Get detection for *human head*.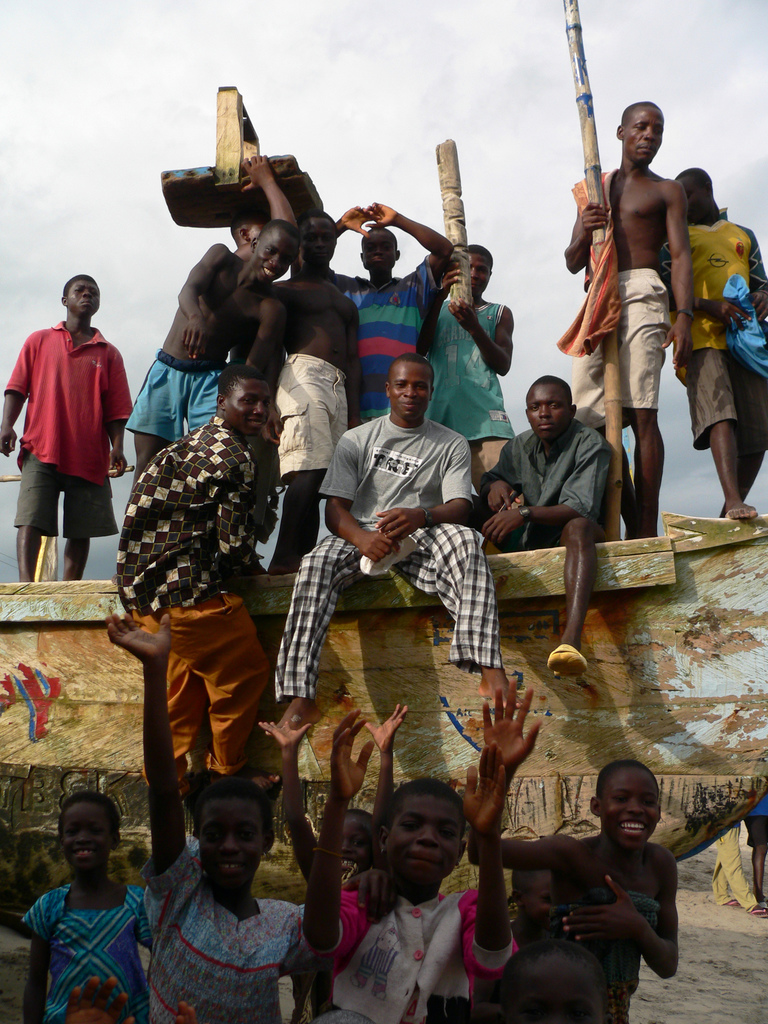
Detection: {"left": 378, "top": 783, "right": 468, "bottom": 893}.
